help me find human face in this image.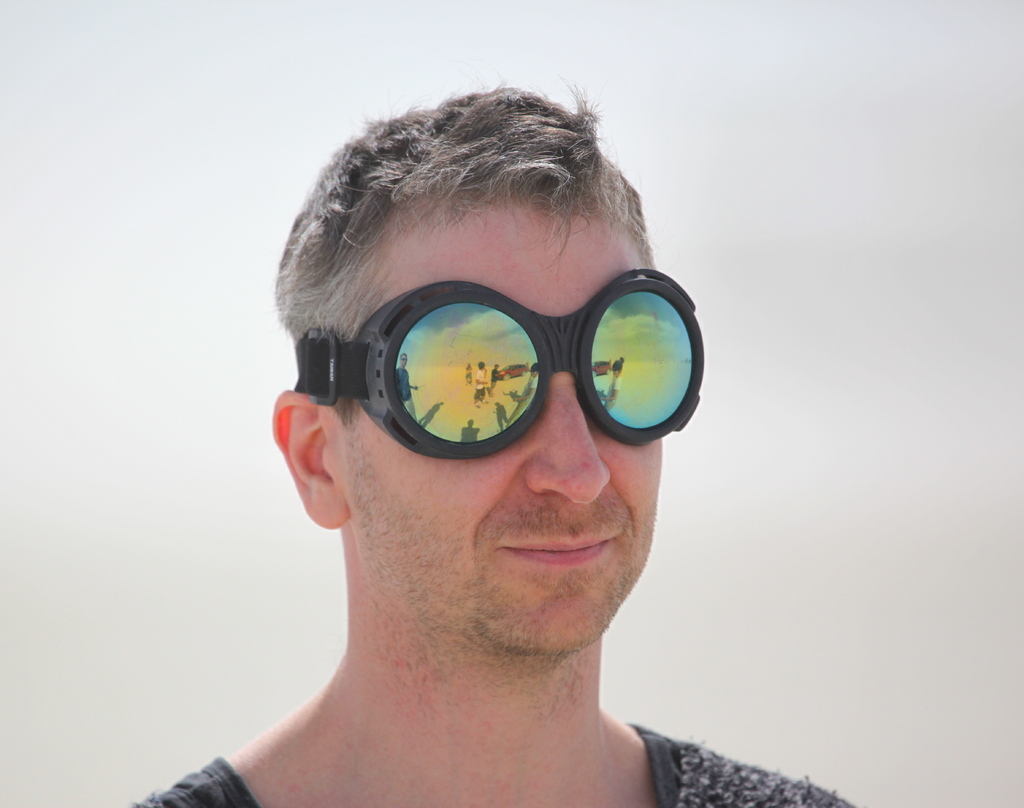
Found it: [left=312, top=182, right=682, bottom=674].
